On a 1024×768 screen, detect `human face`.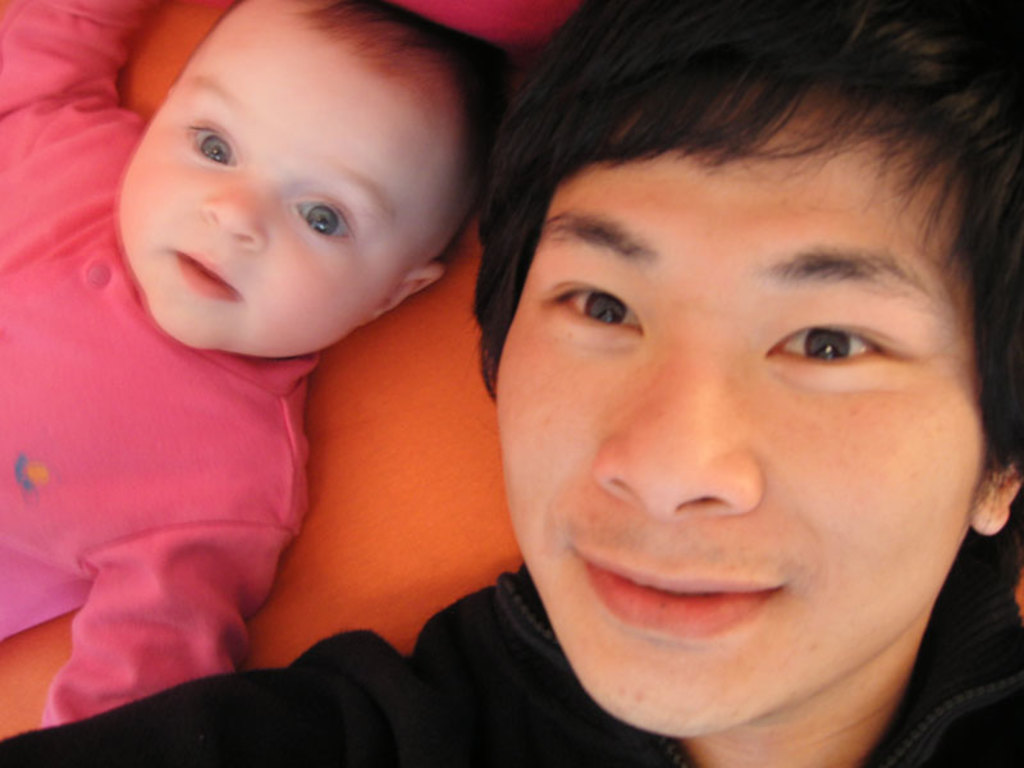
Rect(495, 86, 991, 736).
